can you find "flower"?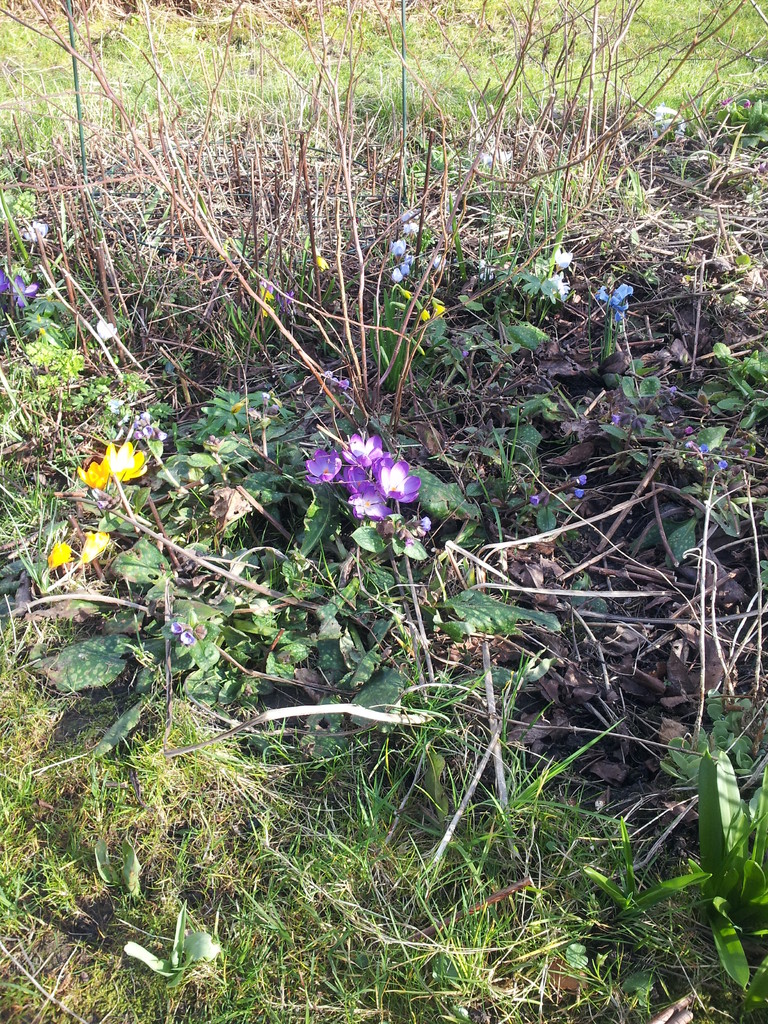
Yes, bounding box: select_region(72, 529, 114, 562).
